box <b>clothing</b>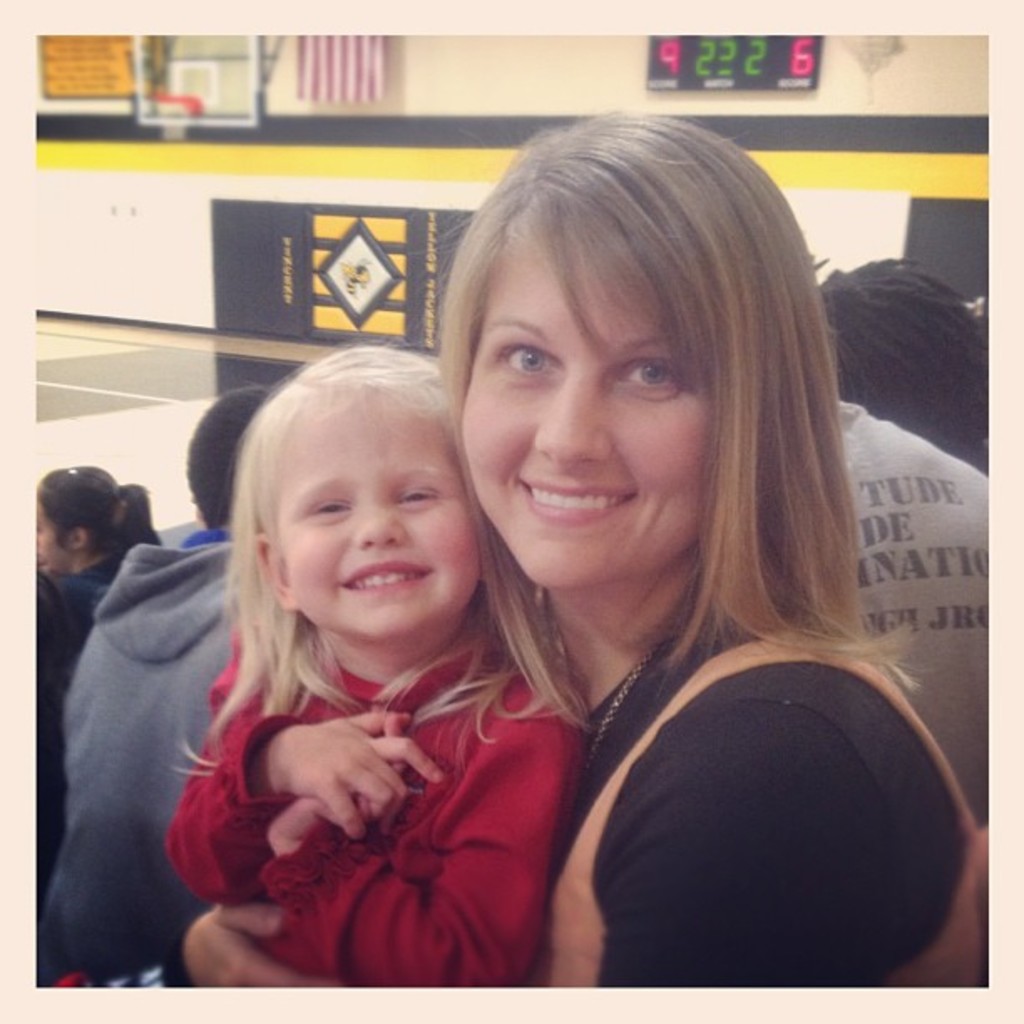
locate(37, 556, 127, 883)
